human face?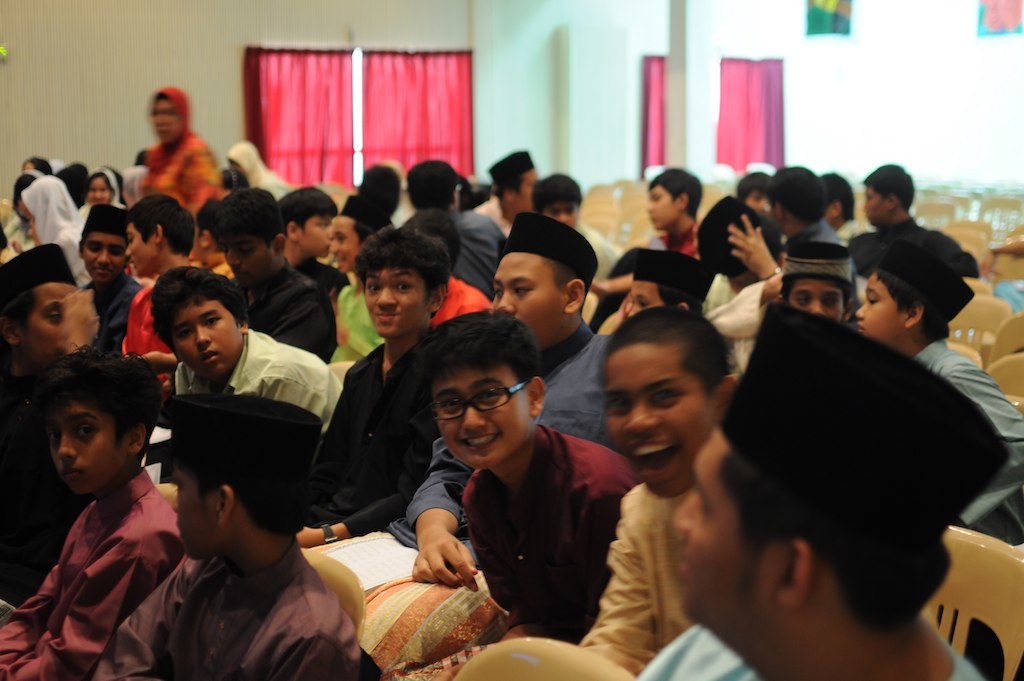
[left=73, top=218, right=121, bottom=291]
